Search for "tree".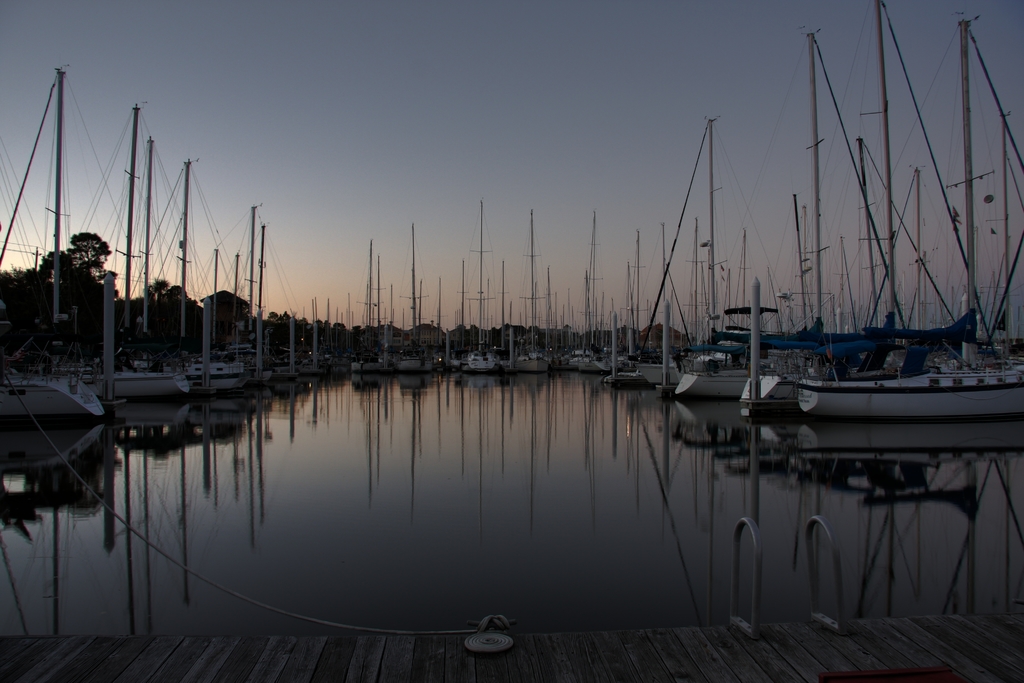
Found at [0, 263, 35, 321].
